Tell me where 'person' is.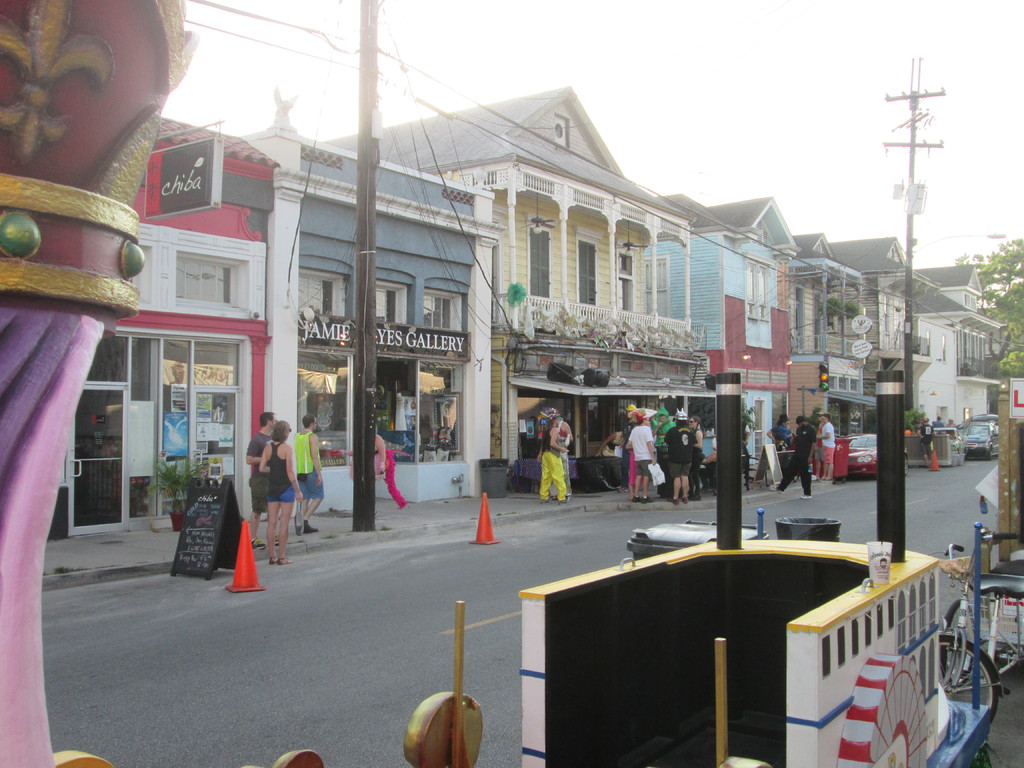
'person' is at (535, 417, 568, 508).
